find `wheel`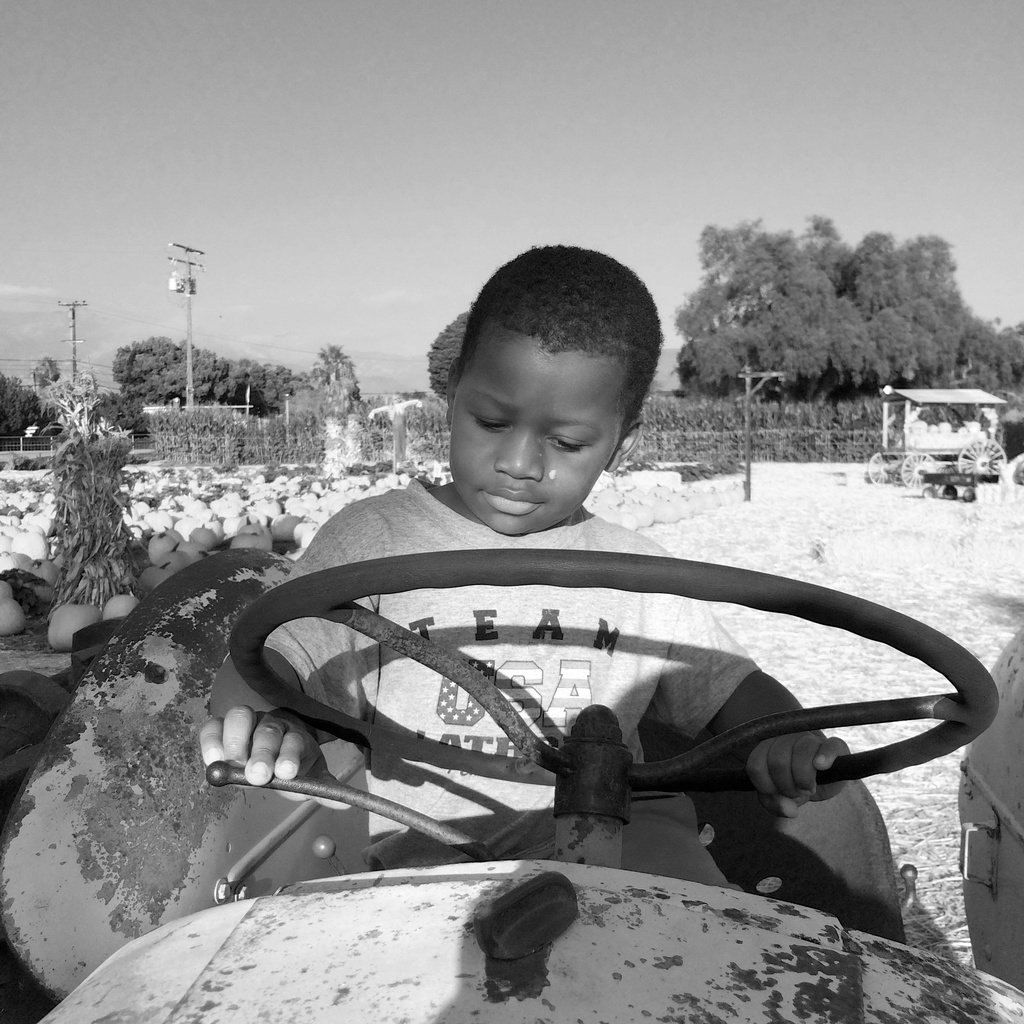
<bbox>863, 454, 900, 481</bbox>
